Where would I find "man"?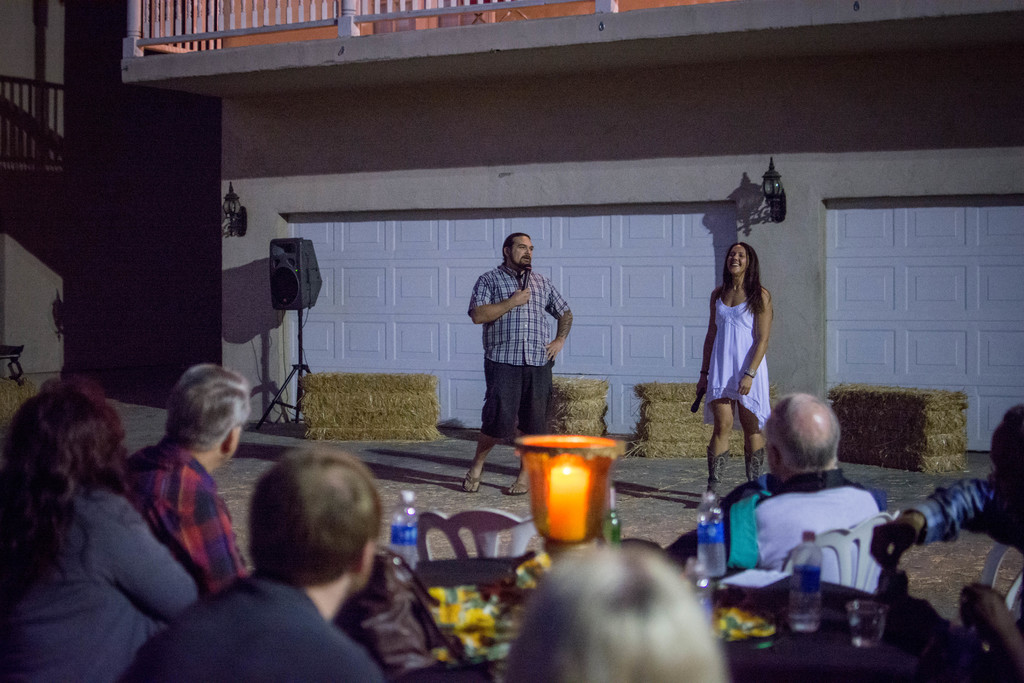
At [left=860, top=411, right=1023, bottom=682].
